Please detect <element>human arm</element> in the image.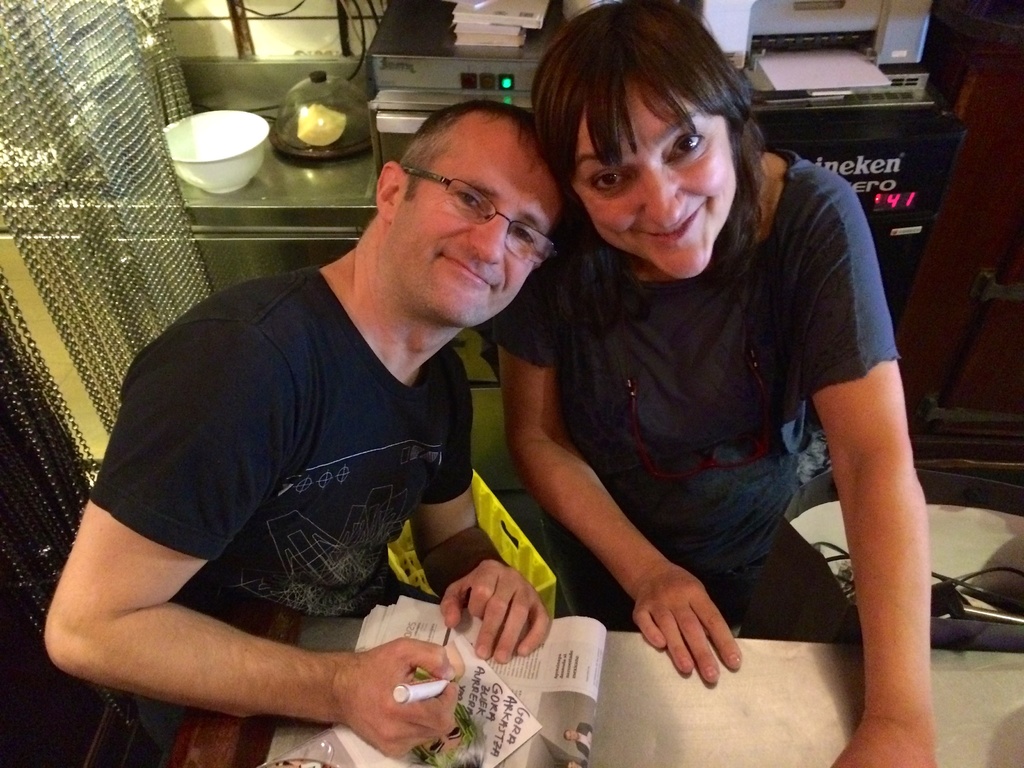
(43,445,400,728).
